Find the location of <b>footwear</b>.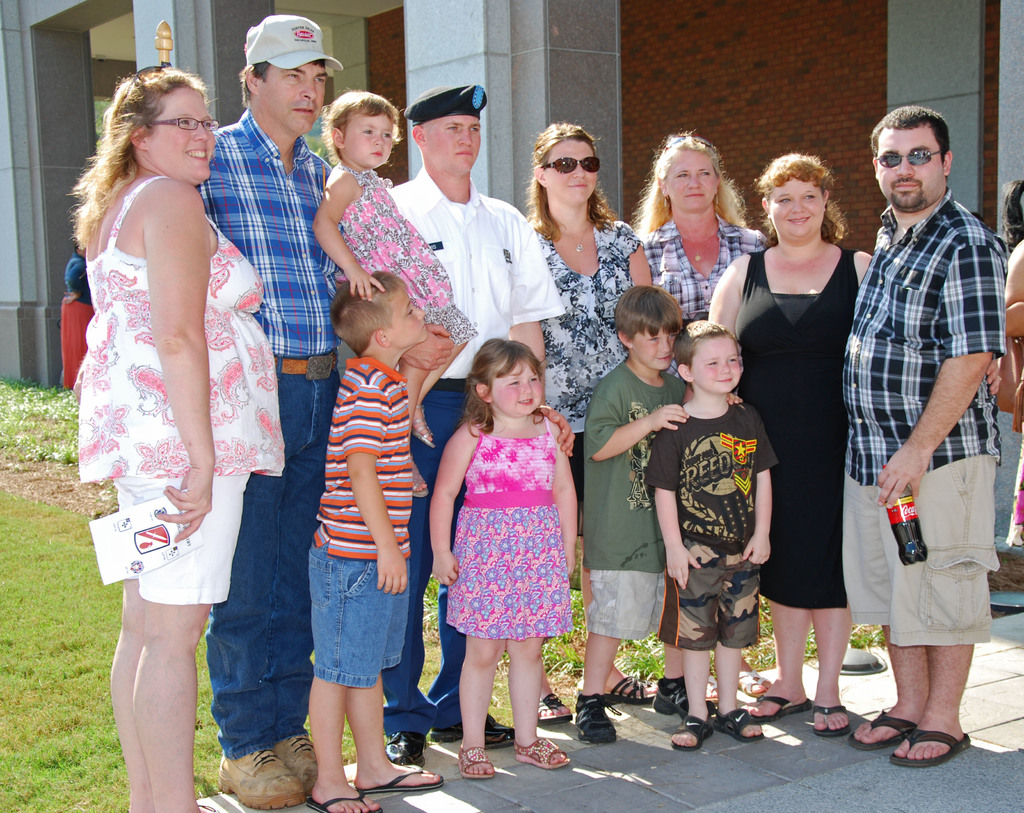
Location: left=745, top=695, right=819, bottom=725.
